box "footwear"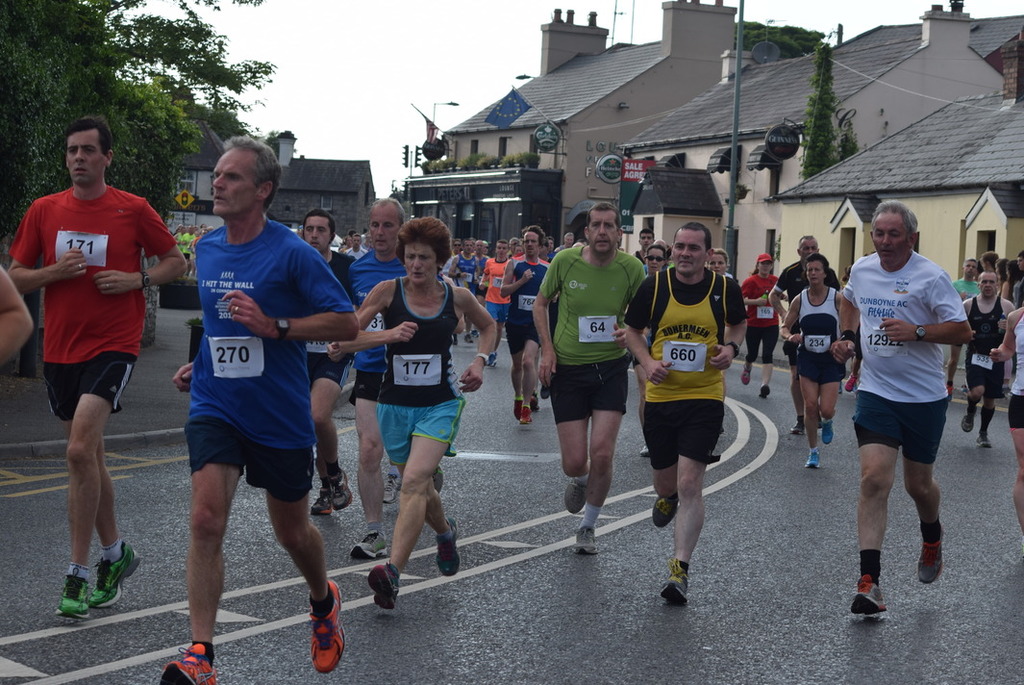
{"x1": 760, "y1": 388, "x2": 773, "y2": 404}
